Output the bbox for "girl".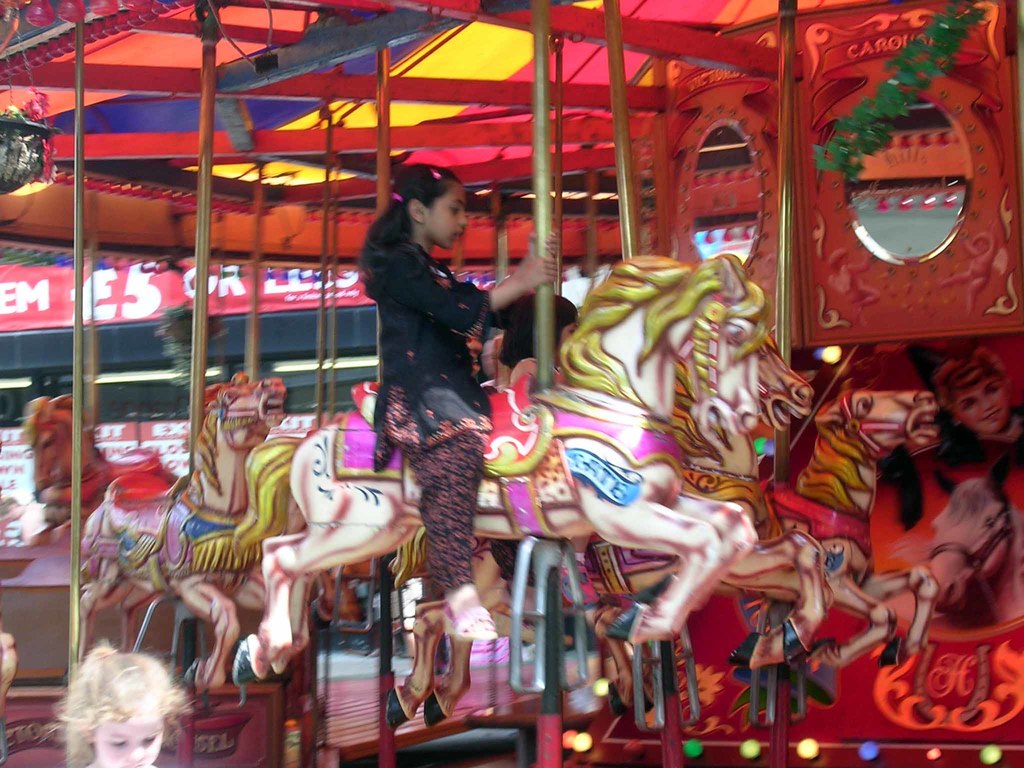
(x1=361, y1=167, x2=561, y2=638).
